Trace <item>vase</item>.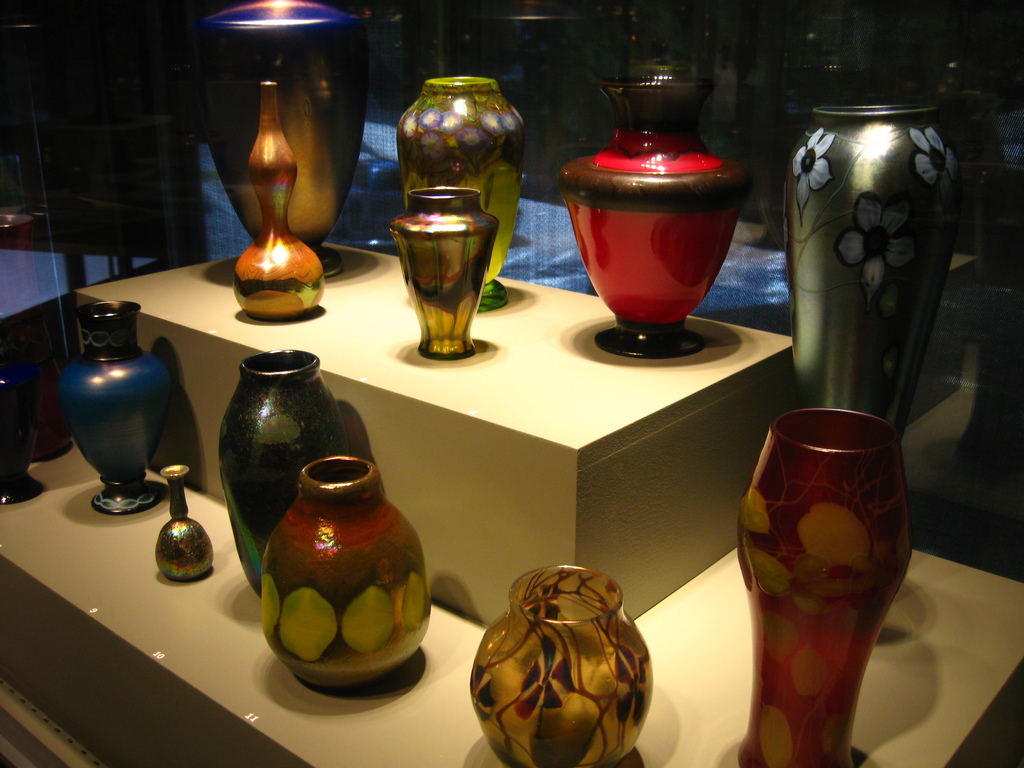
Traced to bbox=(212, 347, 347, 596).
